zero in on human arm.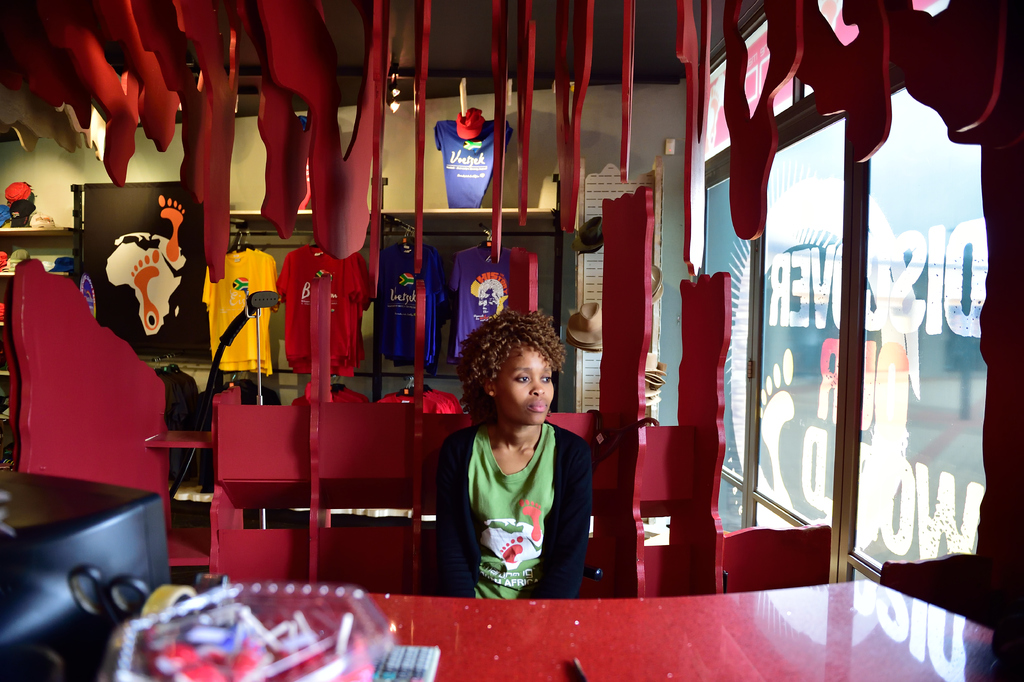
Zeroed in: [left=436, top=441, right=476, bottom=604].
